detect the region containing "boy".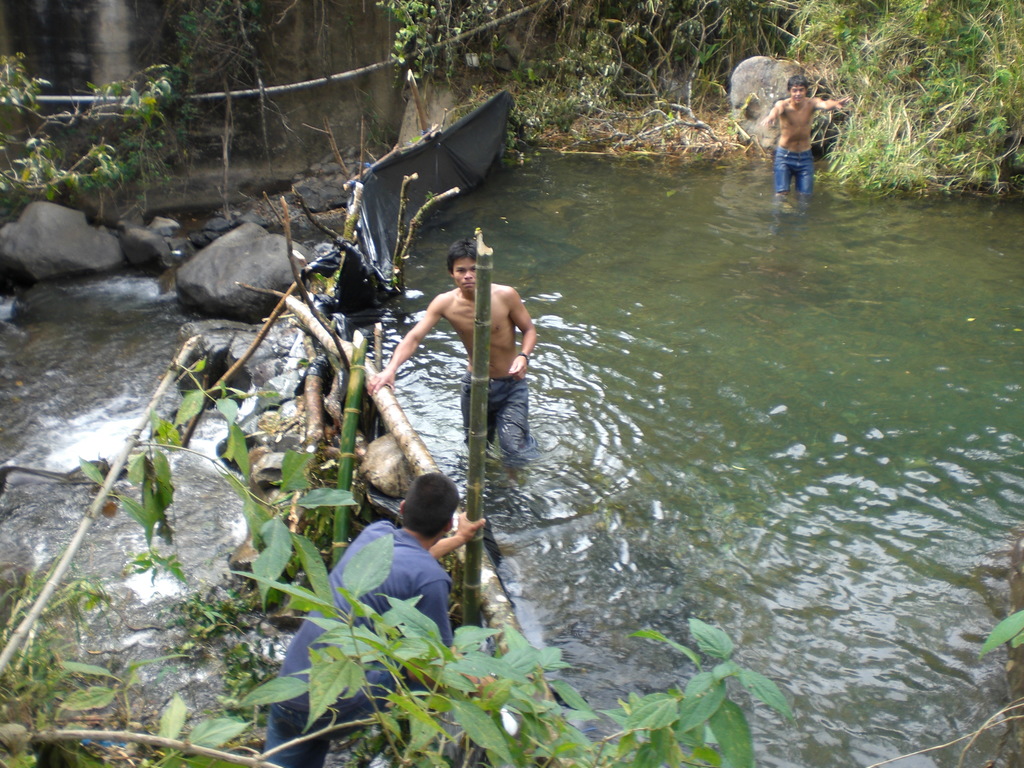
pyautogui.locateOnScreen(764, 76, 851, 195).
